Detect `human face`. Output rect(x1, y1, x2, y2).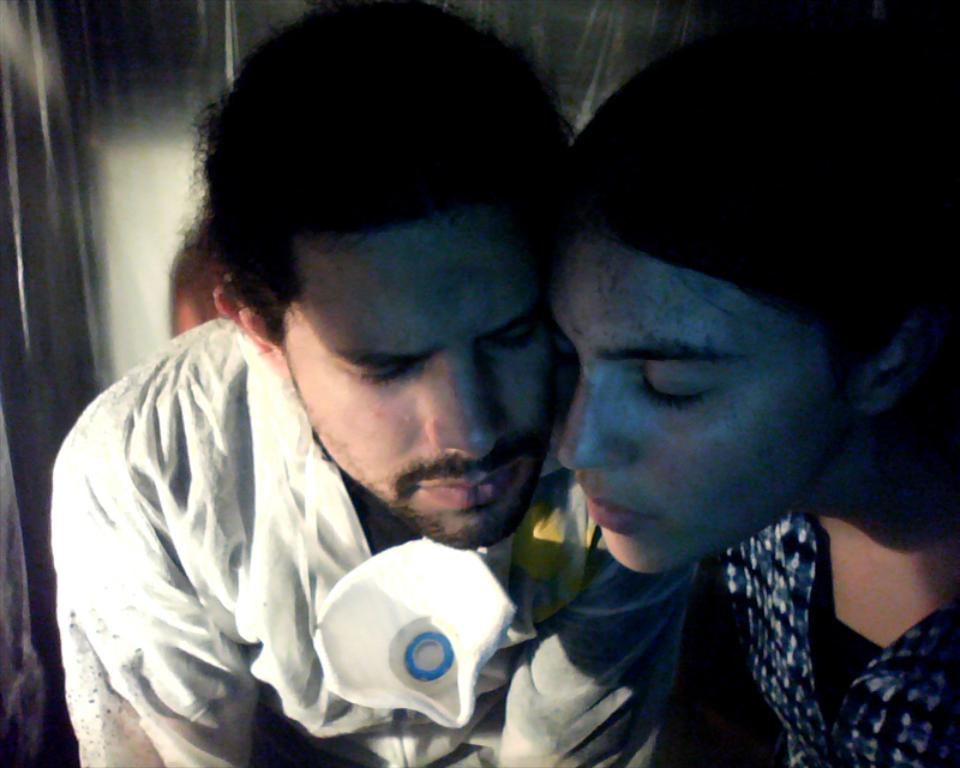
rect(275, 218, 558, 548).
